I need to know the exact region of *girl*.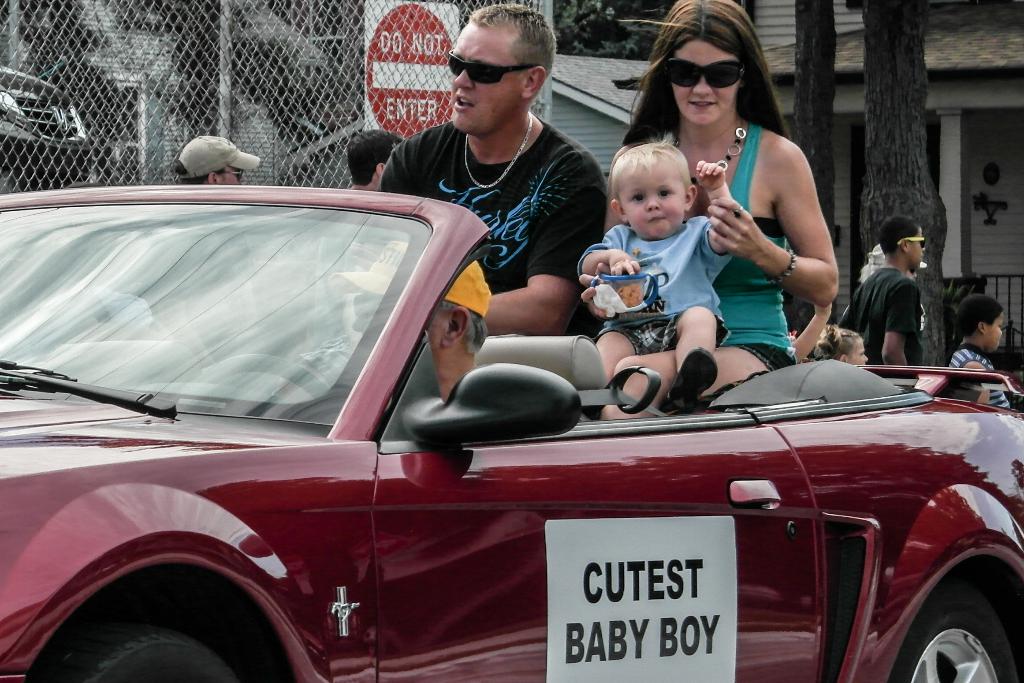
Region: bbox=(580, 0, 838, 420).
